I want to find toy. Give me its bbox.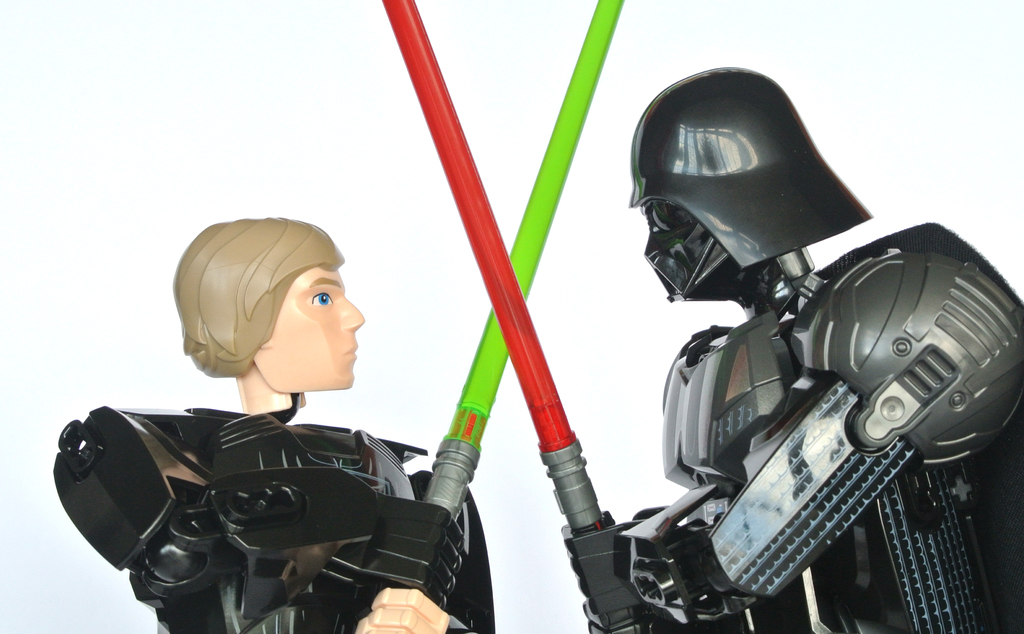
560, 63, 1023, 633.
